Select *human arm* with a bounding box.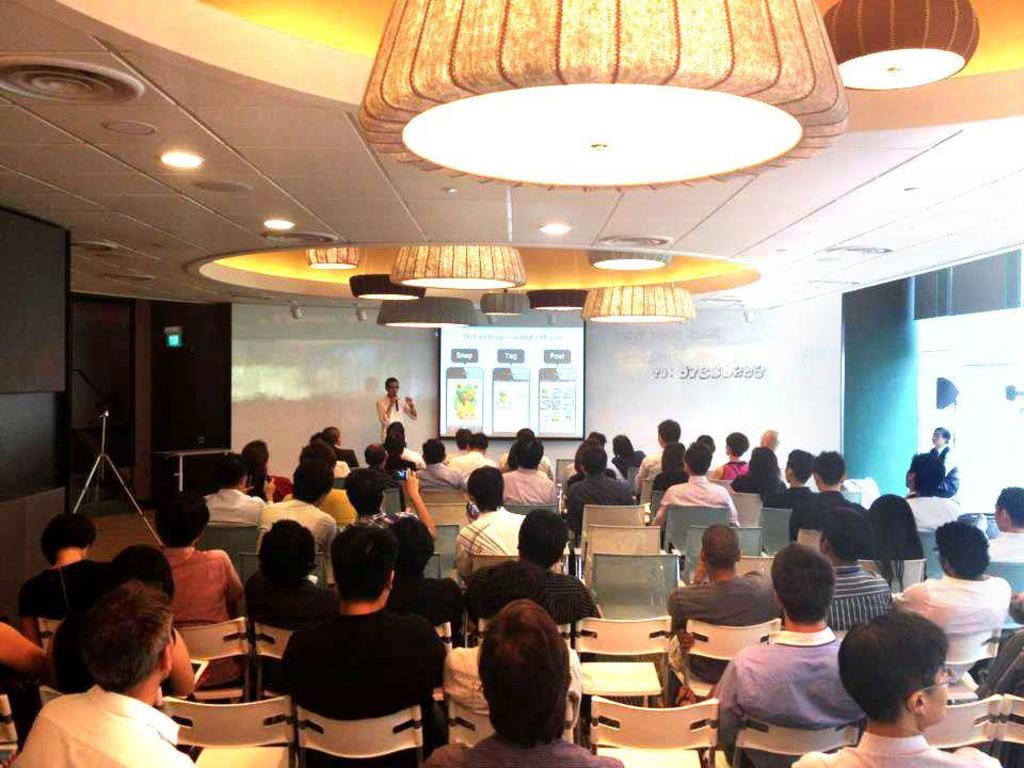
region(371, 395, 400, 431).
